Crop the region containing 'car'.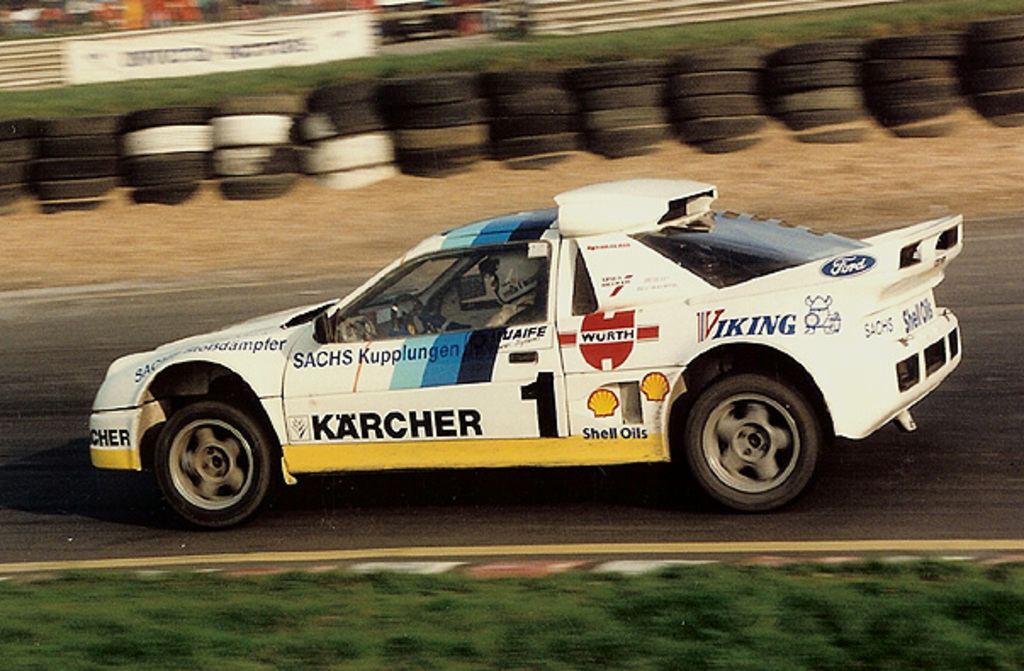
Crop region: <region>88, 177, 961, 533</region>.
